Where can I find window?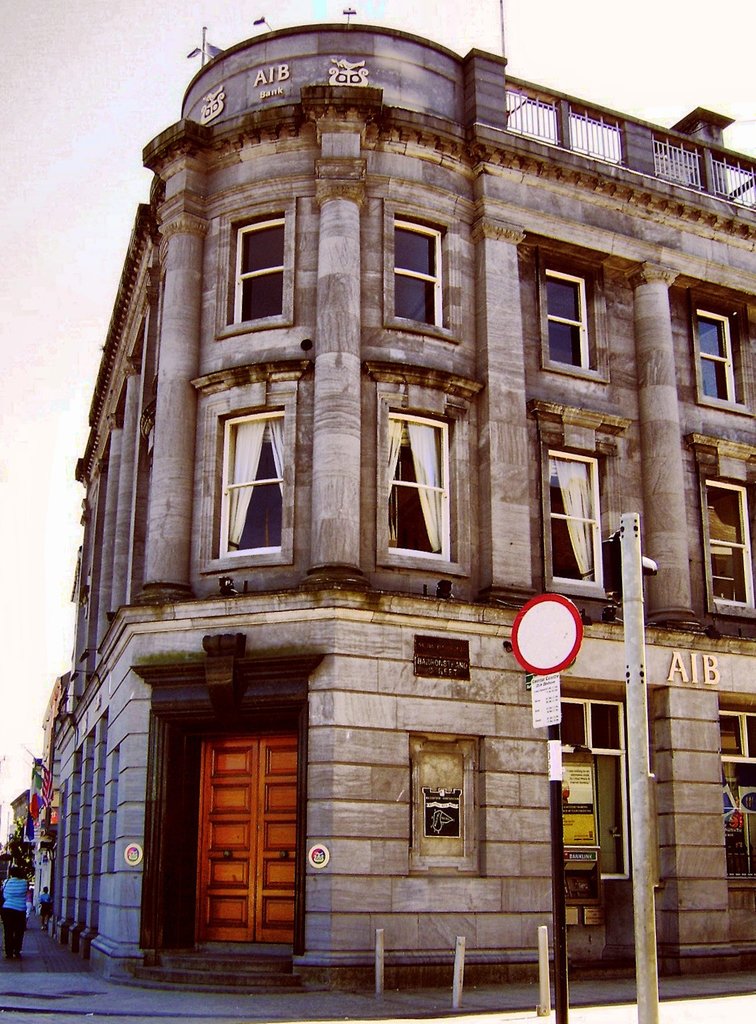
You can find it at rect(540, 687, 647, 893).
